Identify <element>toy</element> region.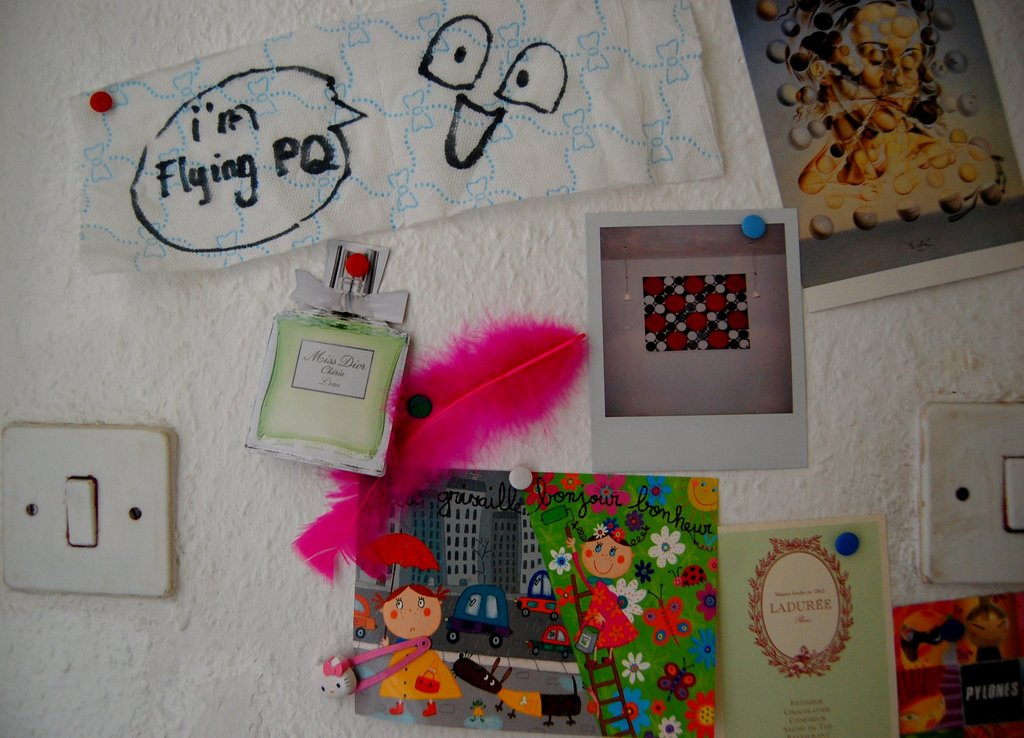
Region: rect(307, 655, 348, 697).
